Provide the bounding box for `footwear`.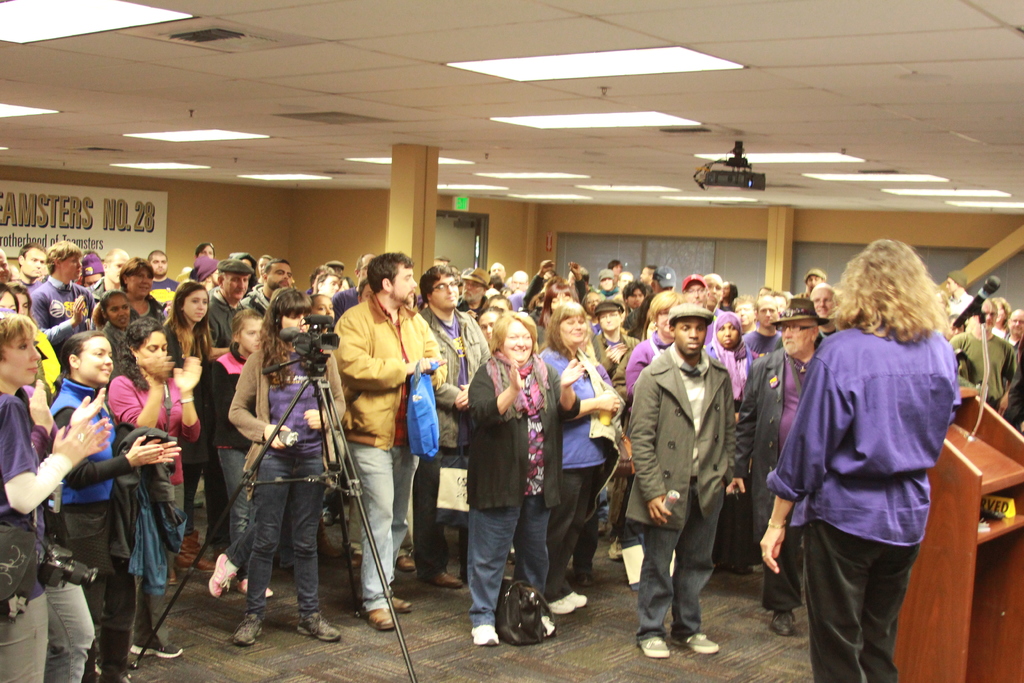
pyautogui.locateOnScreen(230, 611, 268, 647).
